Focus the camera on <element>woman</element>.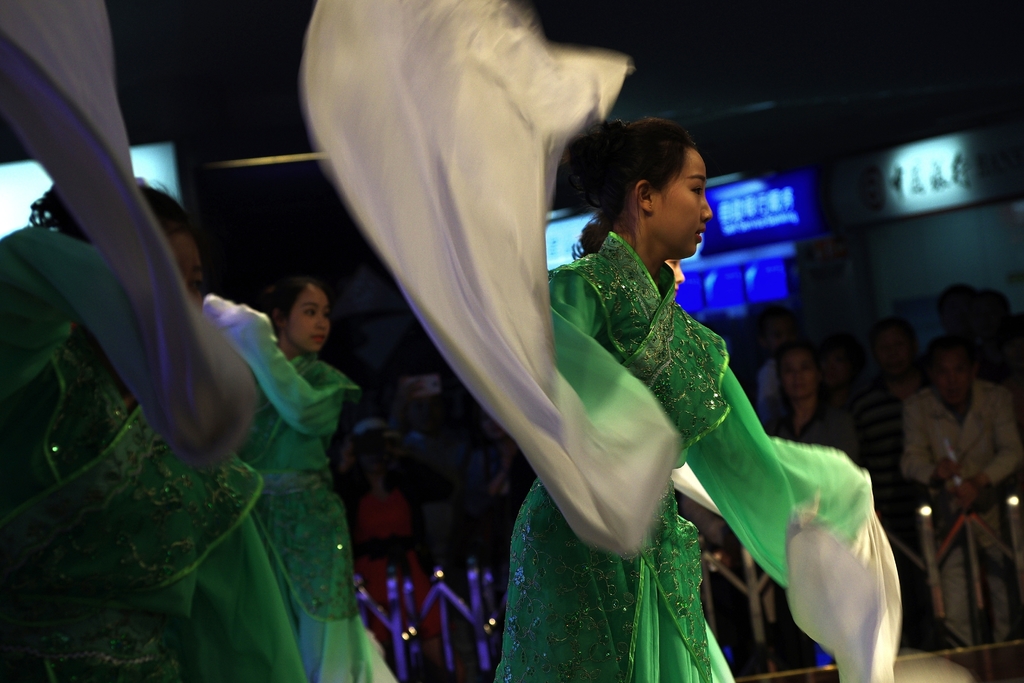
Focus region: locate(465, 398, 545, 563).
